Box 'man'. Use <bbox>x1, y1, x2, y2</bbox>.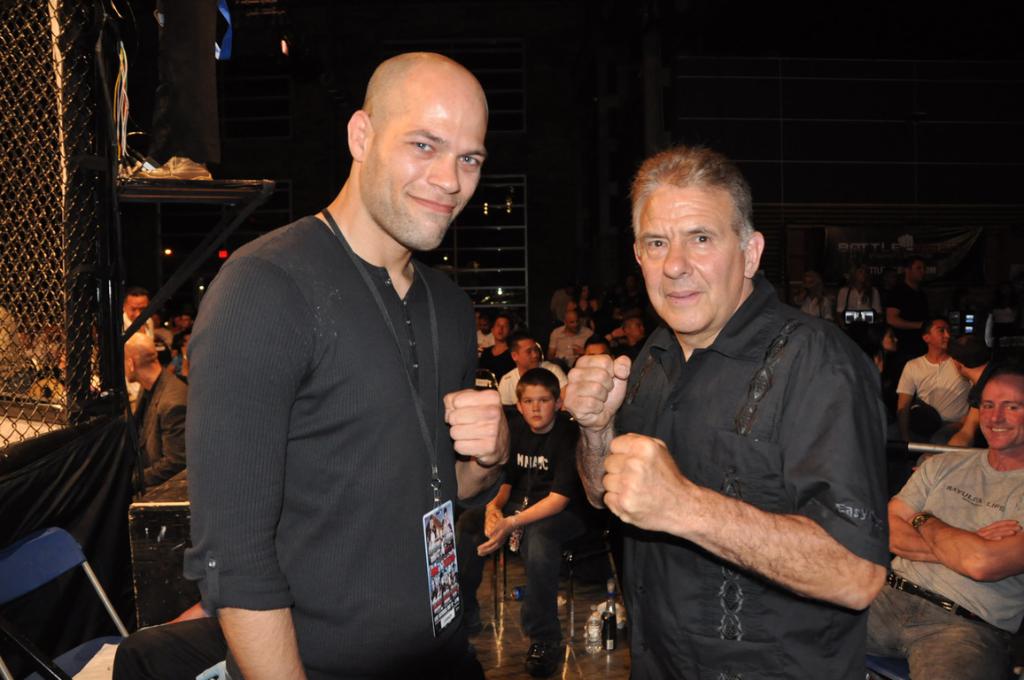
<bbox>611, 275, 644, 323</bbox>.
